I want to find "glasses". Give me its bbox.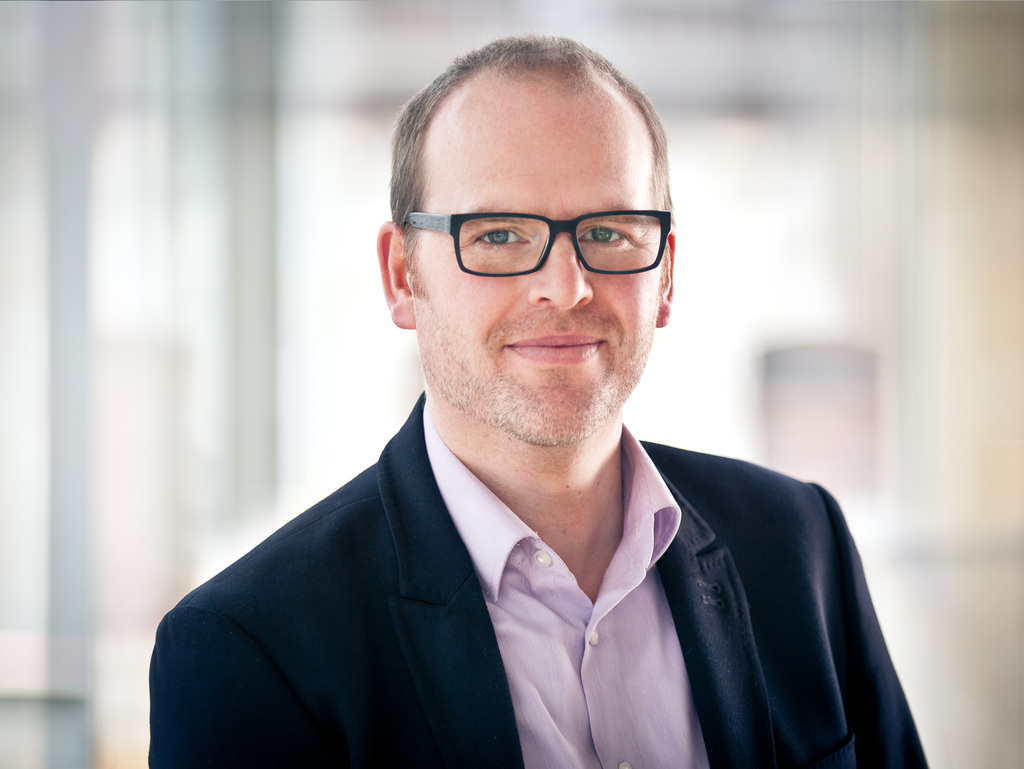
BBox(396, 192, 663, 281).
